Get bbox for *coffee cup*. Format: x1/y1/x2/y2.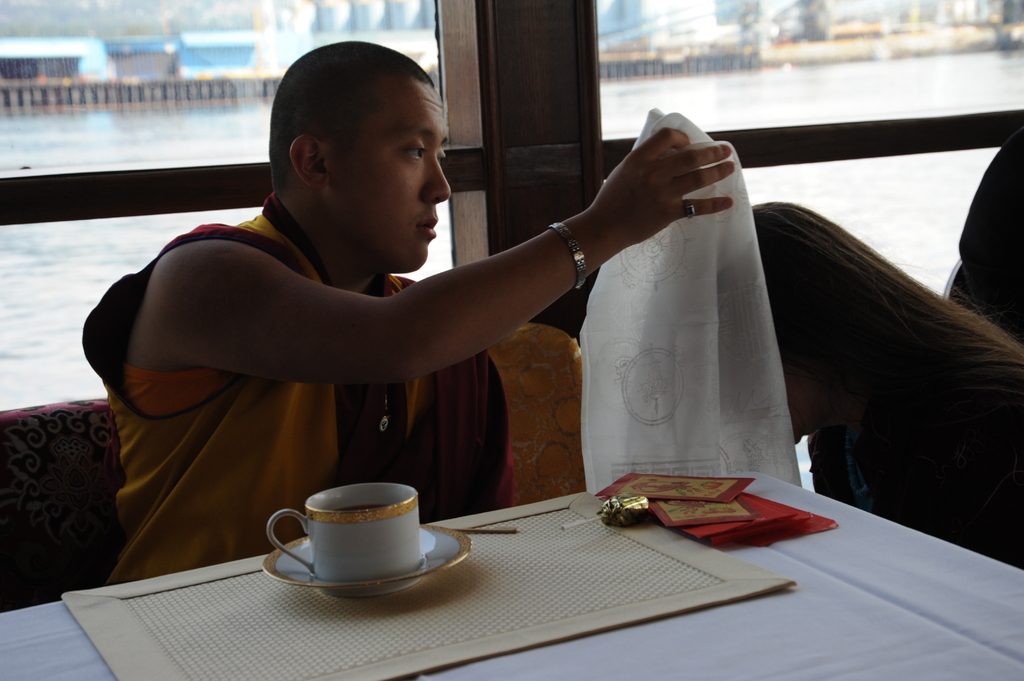
268/481/417/581.
